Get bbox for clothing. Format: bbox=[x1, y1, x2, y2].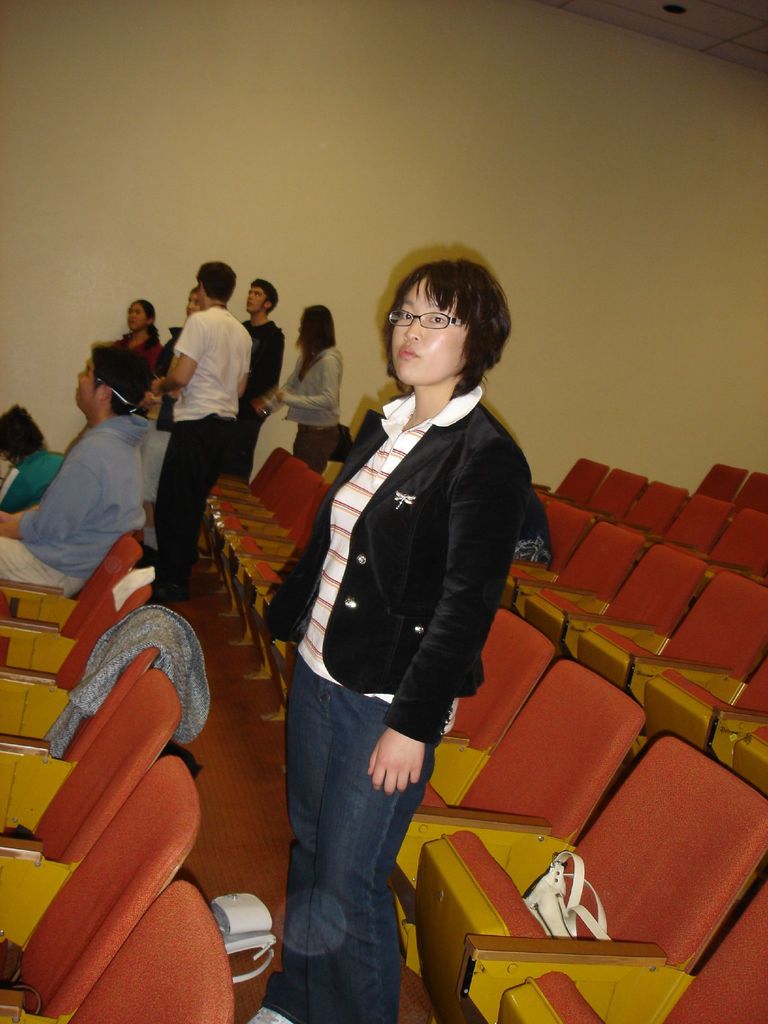
bbox=[89, 340, 159, 393].
